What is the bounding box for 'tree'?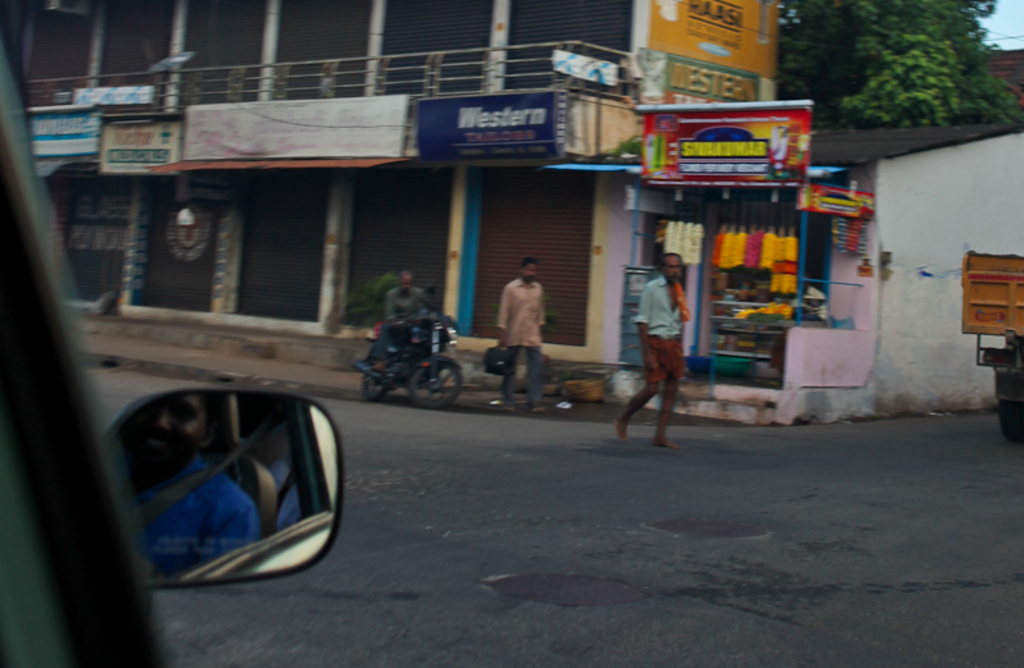
rect(767, 0, 1023, 119).
